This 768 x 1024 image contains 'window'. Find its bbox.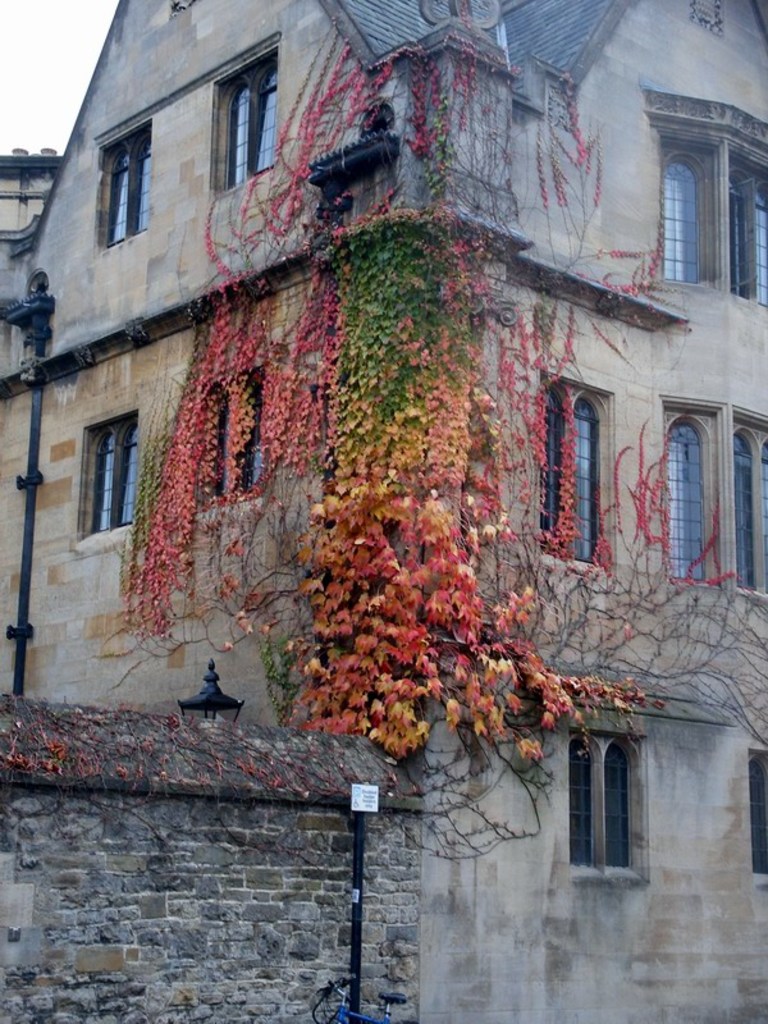
bbox(744, 740, 767, 876).
